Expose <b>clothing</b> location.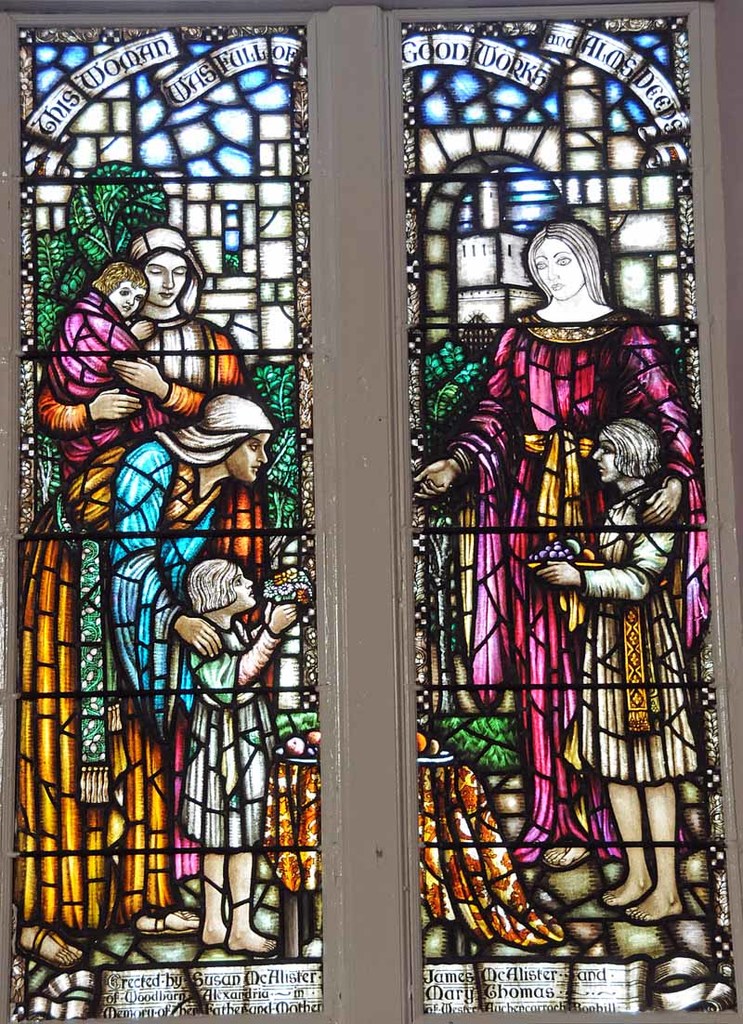
Exposed at region(572, 482, 705, 788).
